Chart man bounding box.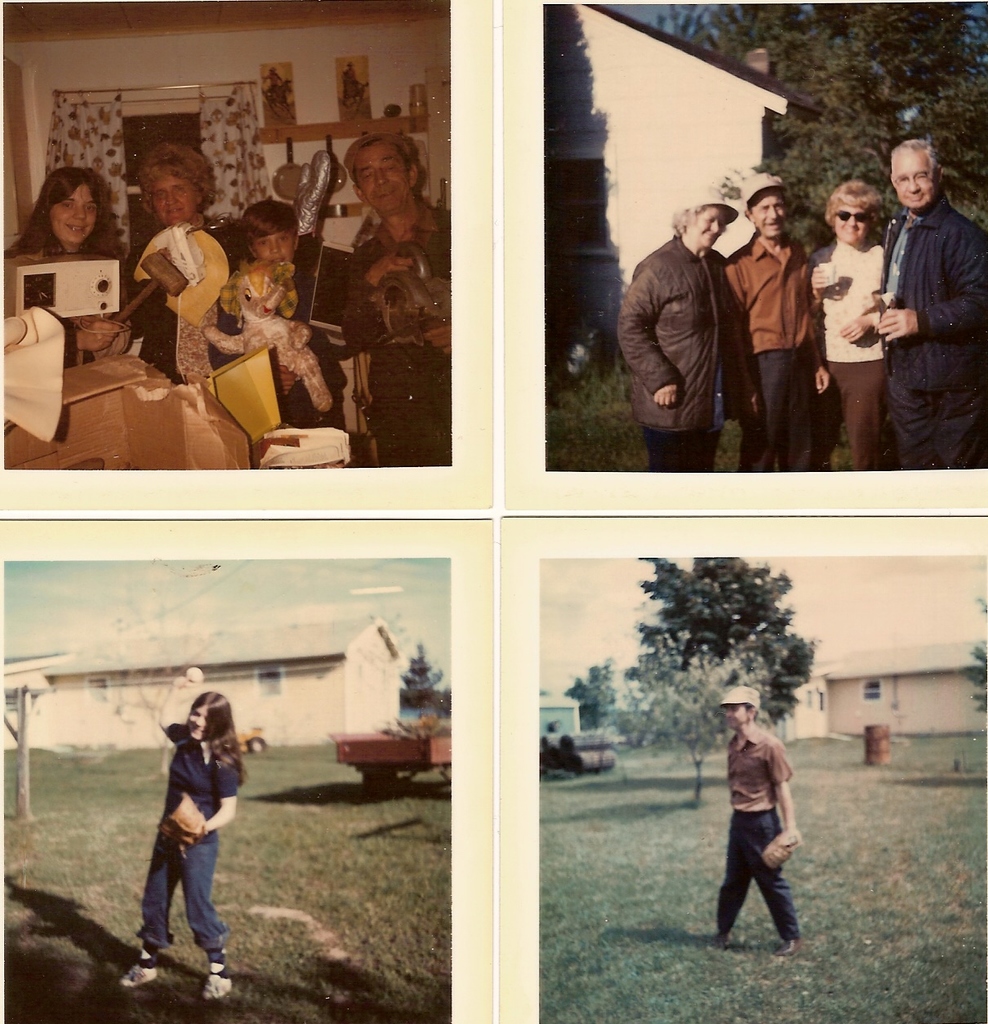
Charted: <bbox>866, 138, 987, 465</bbox>.
